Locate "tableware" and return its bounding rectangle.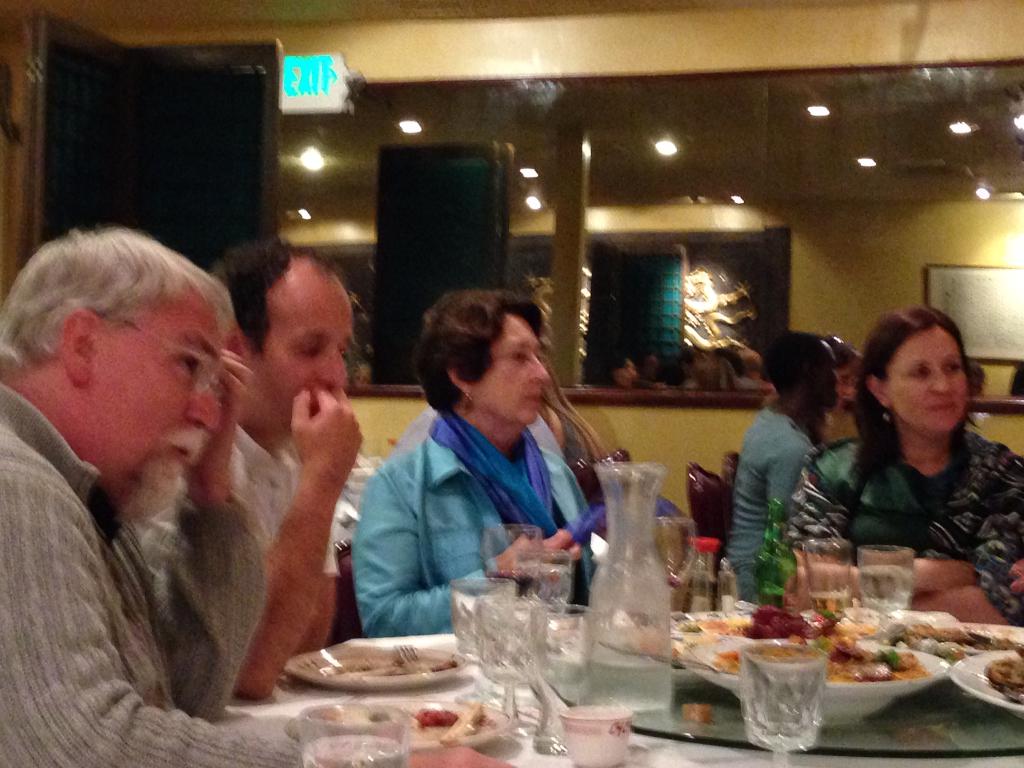
pyautogui.locateOnScreen(286, 642, 479, 692).
